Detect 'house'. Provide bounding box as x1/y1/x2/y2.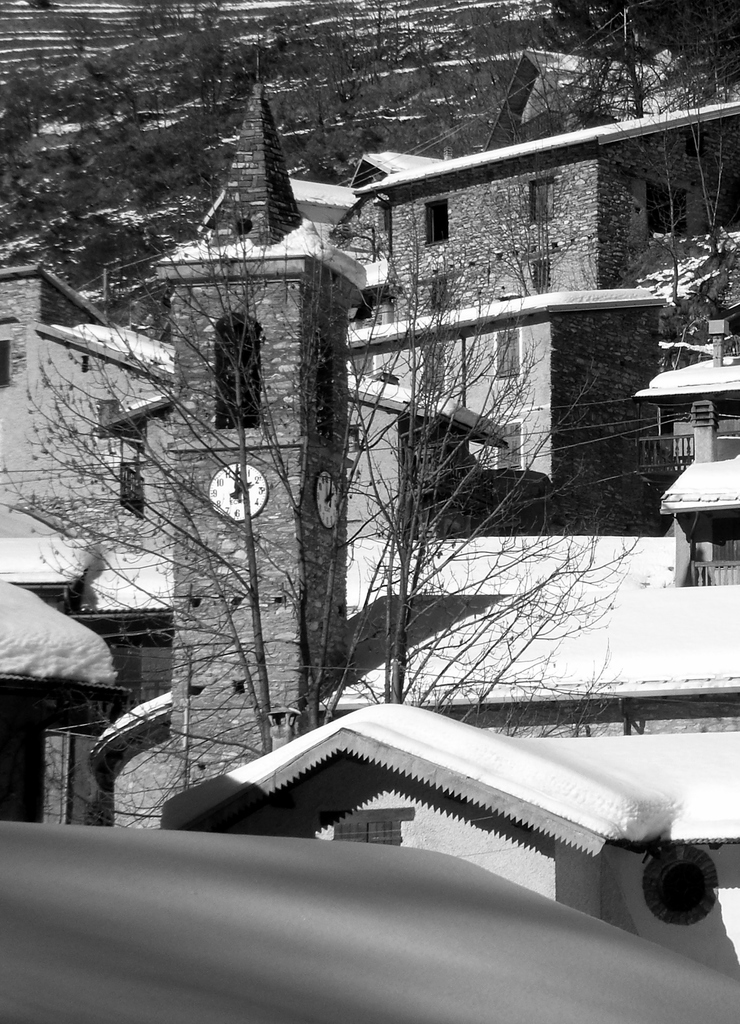
311/136/739/286.
